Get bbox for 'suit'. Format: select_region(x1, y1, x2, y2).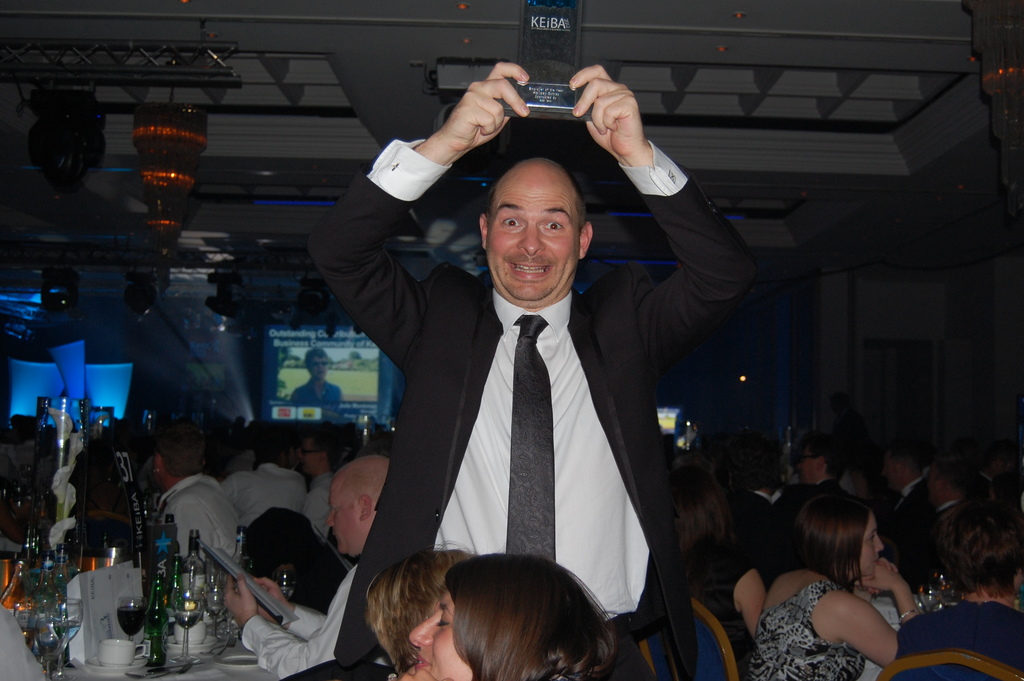
select_region(881, 474, 934, 543).
